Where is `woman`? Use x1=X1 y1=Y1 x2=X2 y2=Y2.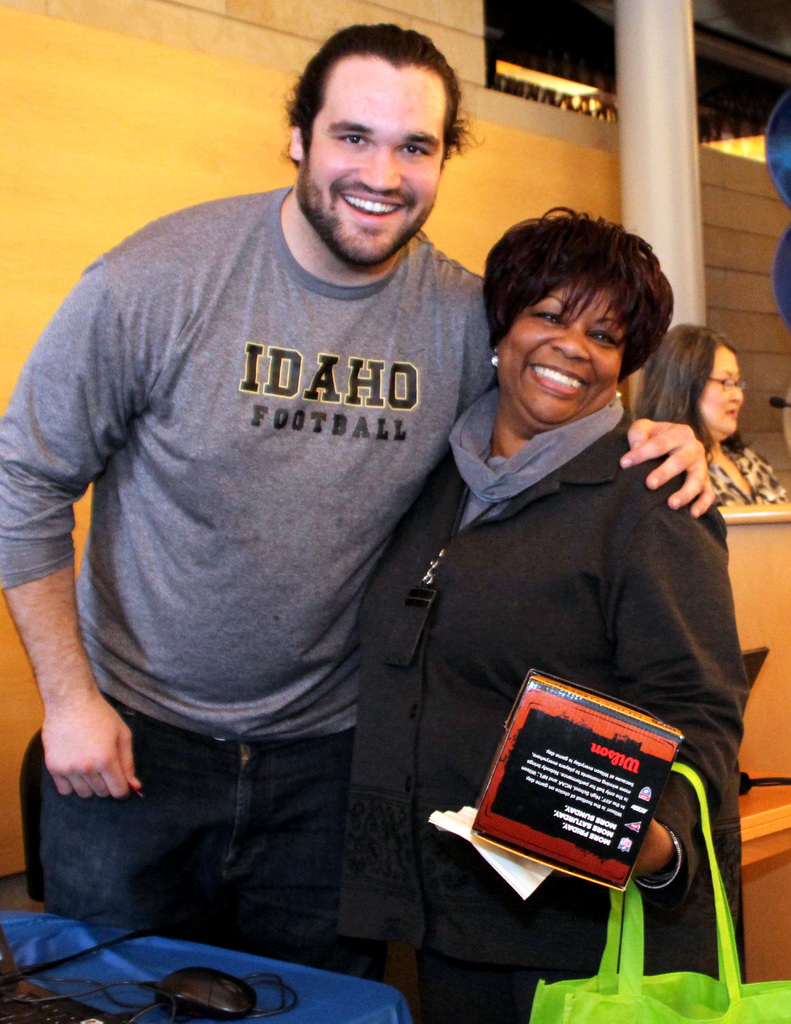
x1=351 y1=158 x2=734 y2=1023.
